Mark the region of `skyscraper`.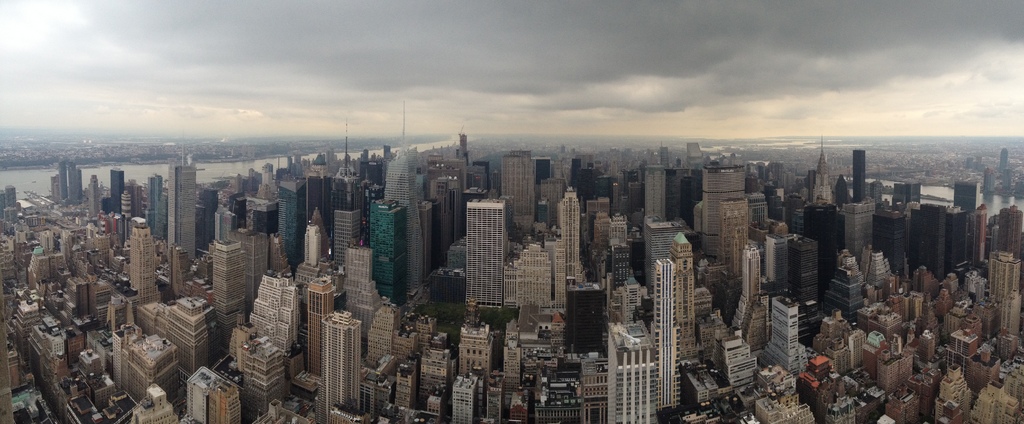
Region: (x1=730, y1=248, x2=763, y2=332).
